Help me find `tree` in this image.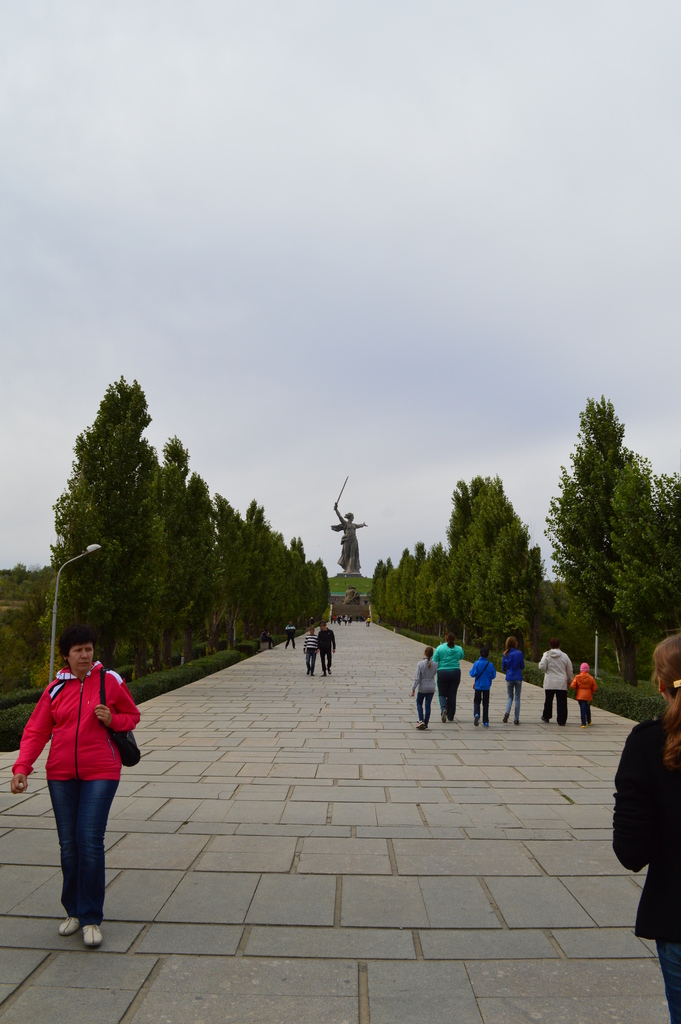
Found it: bbox(611, 445, 680, 664).
